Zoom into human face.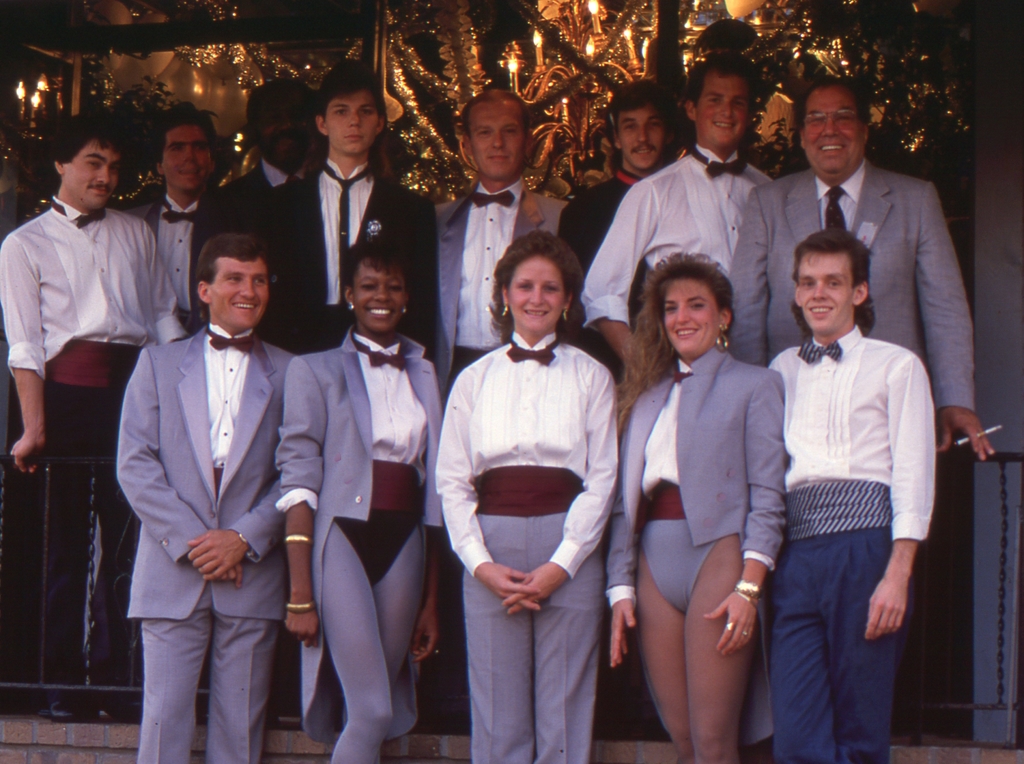
Zoom target: bbox(689, 78, 749, 149).
